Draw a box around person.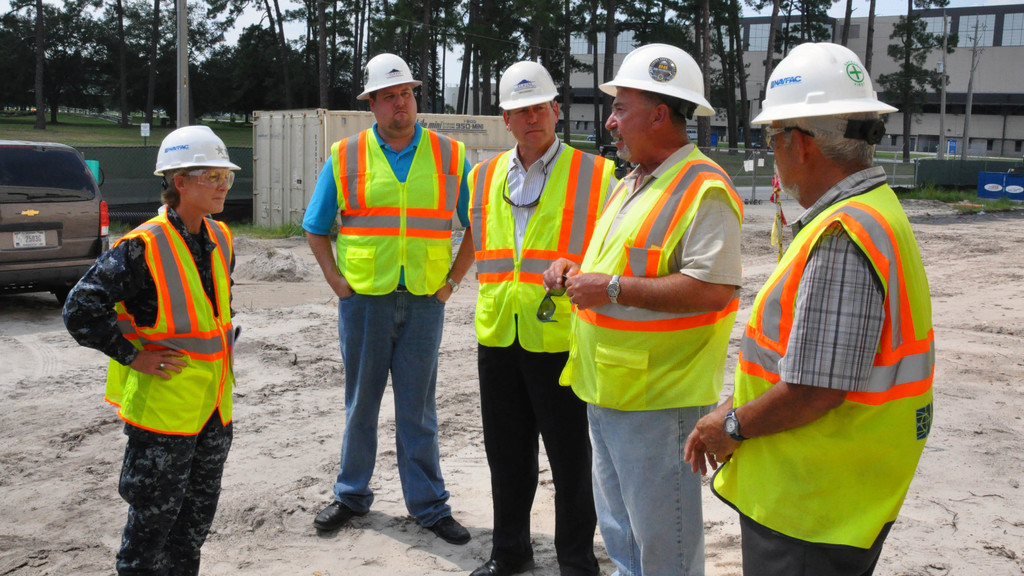
crop(80, 96, 250, 574).
